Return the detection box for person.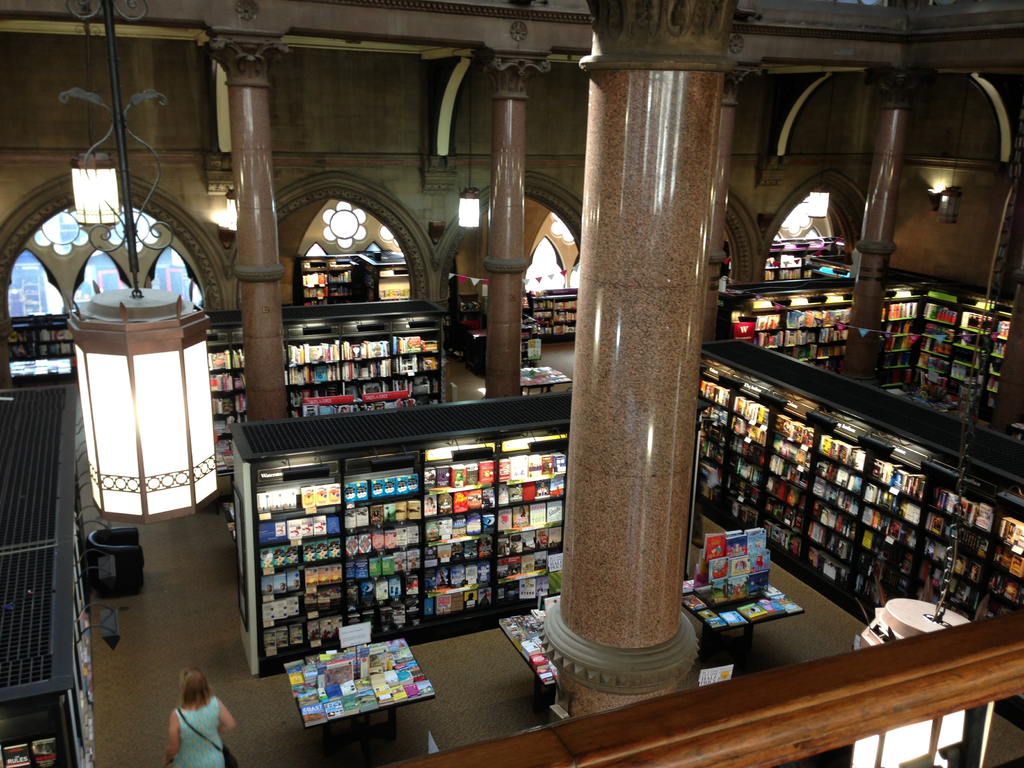
152, 661, 242, 767.
